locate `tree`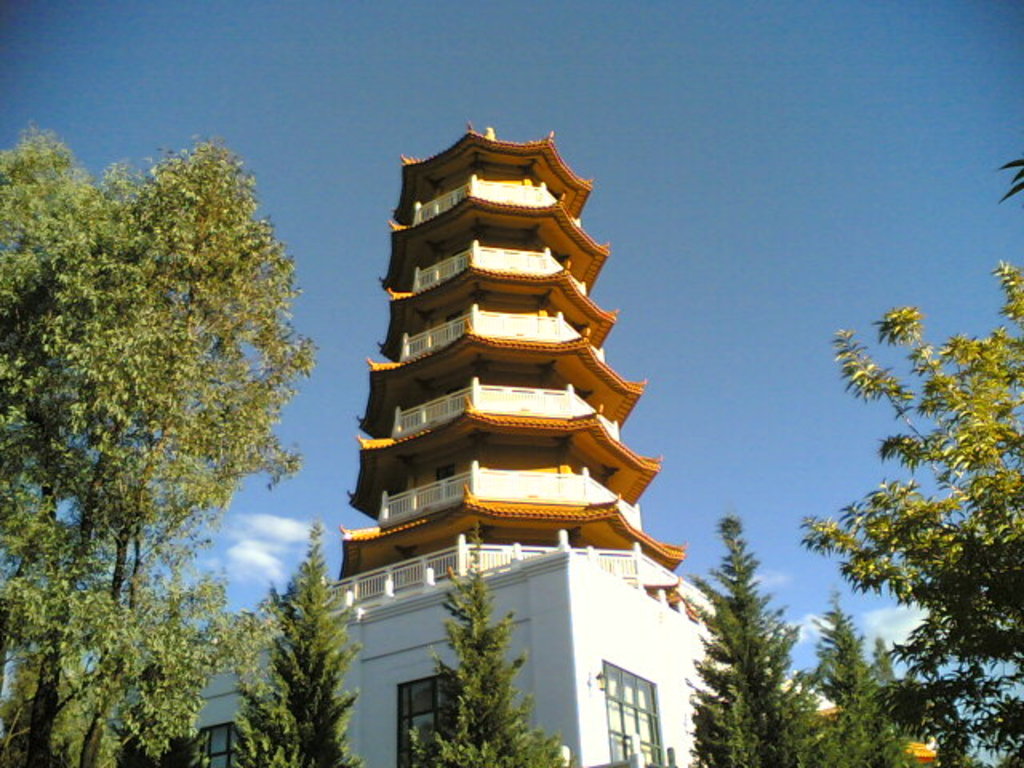
crop(40, 579, 230, 766)
